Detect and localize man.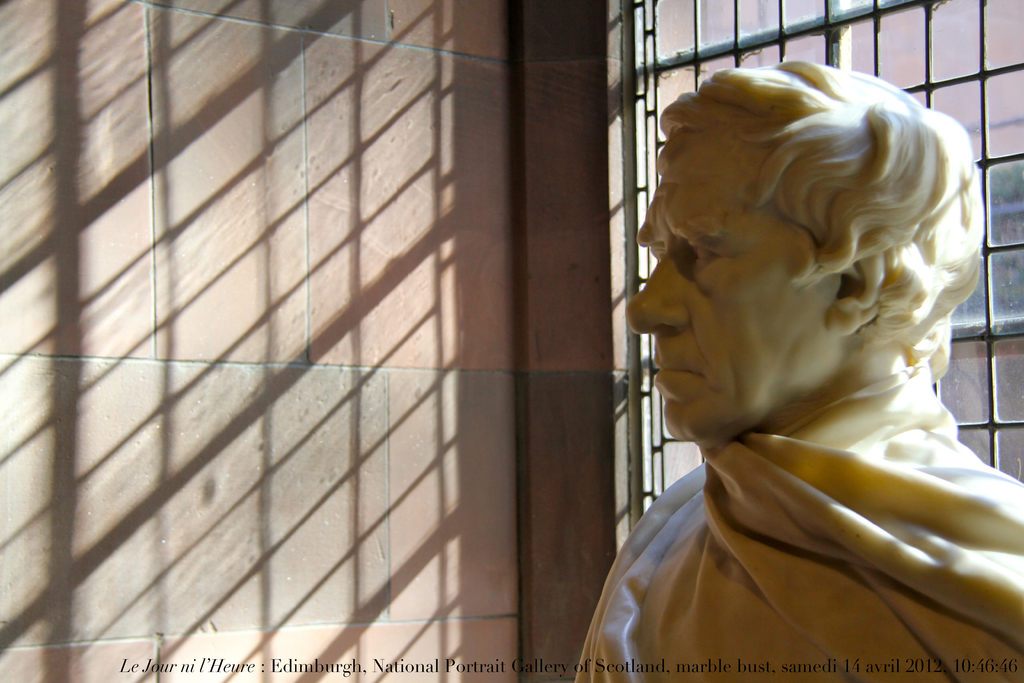
Localized at <box>531,46,1023,669</box>.
